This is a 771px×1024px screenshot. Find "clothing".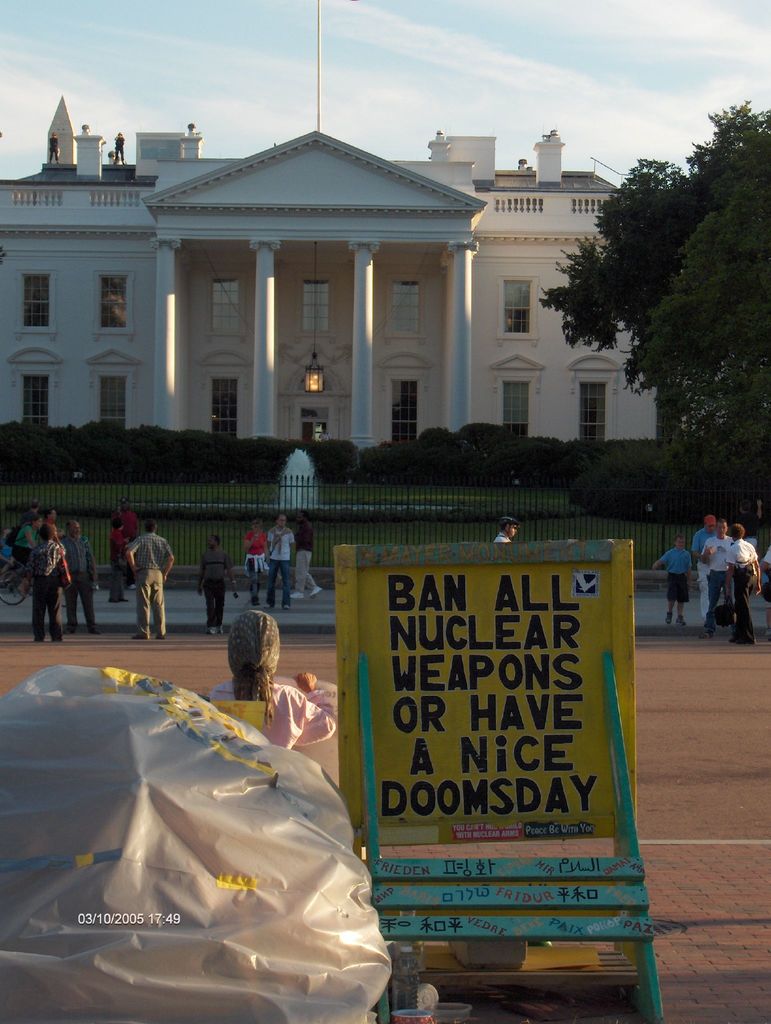
Bounding box: <region>60, 530, 108, 630</region>.
